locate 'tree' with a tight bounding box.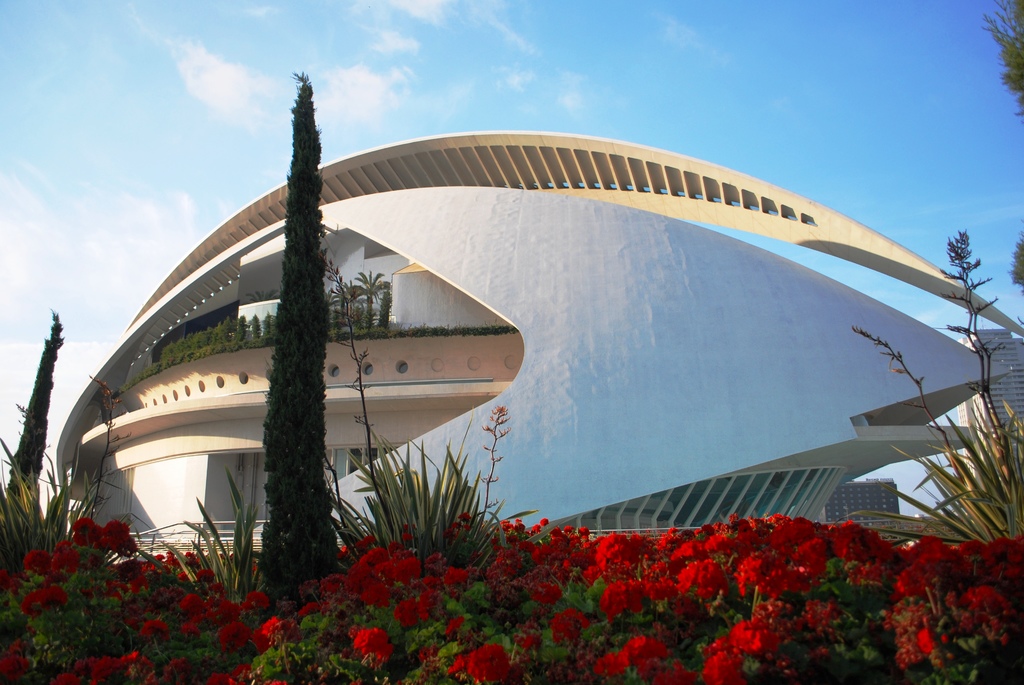
[left=0, top=309, right=68, bottom=597].
